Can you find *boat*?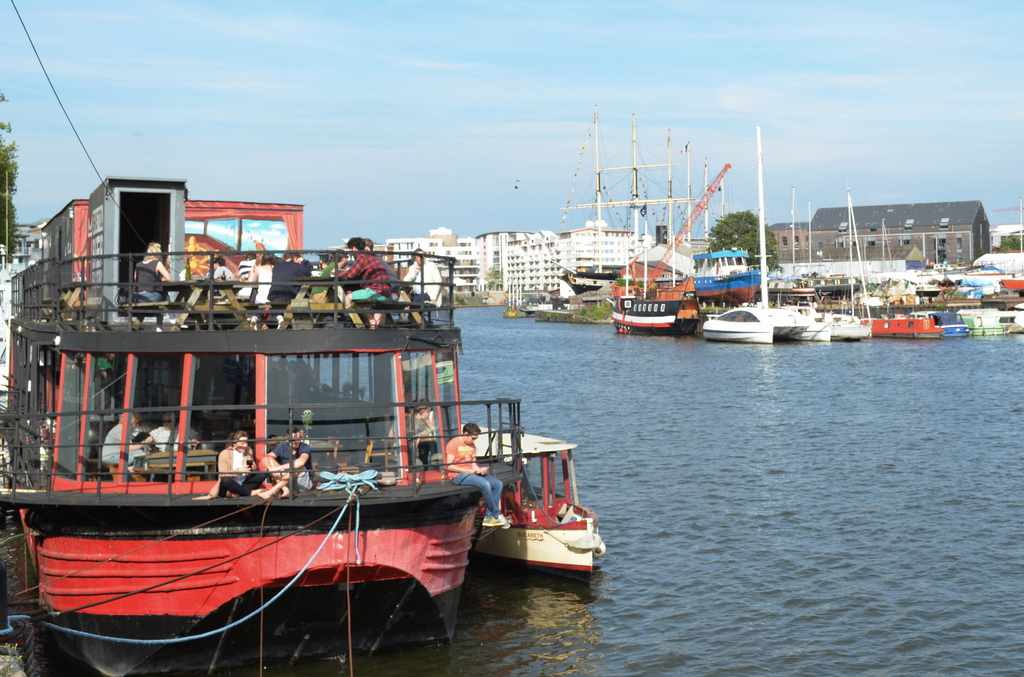
Yes, bounding box: (461,422,609,573).
